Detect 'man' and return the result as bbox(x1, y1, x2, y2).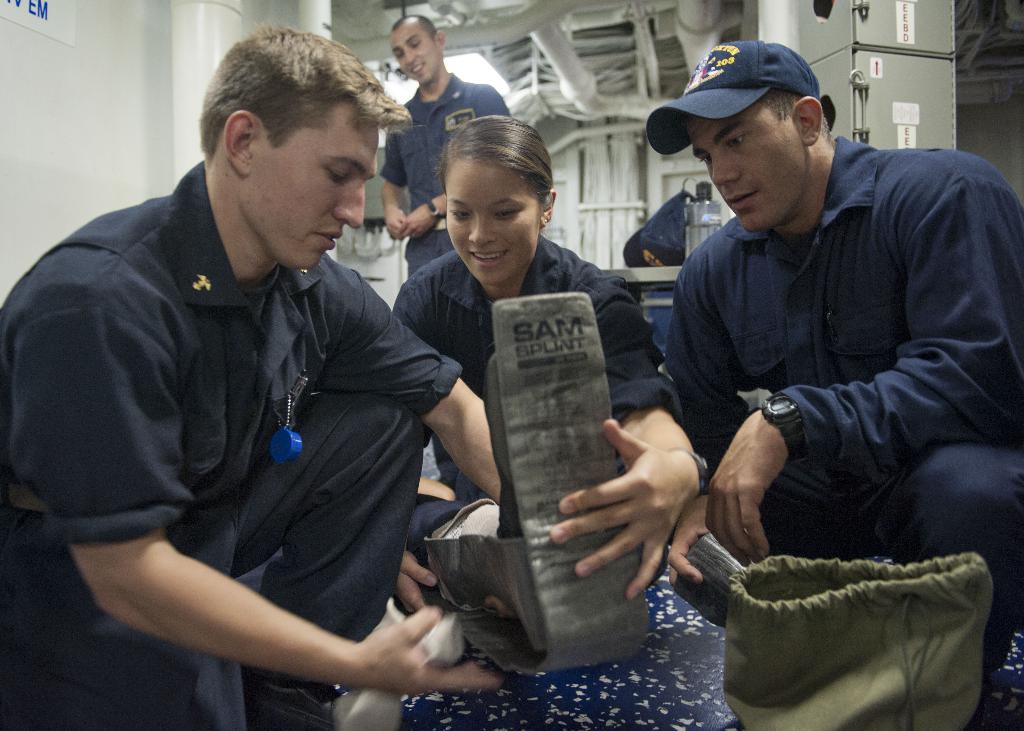
bbox(0, 31, 704, 730).
